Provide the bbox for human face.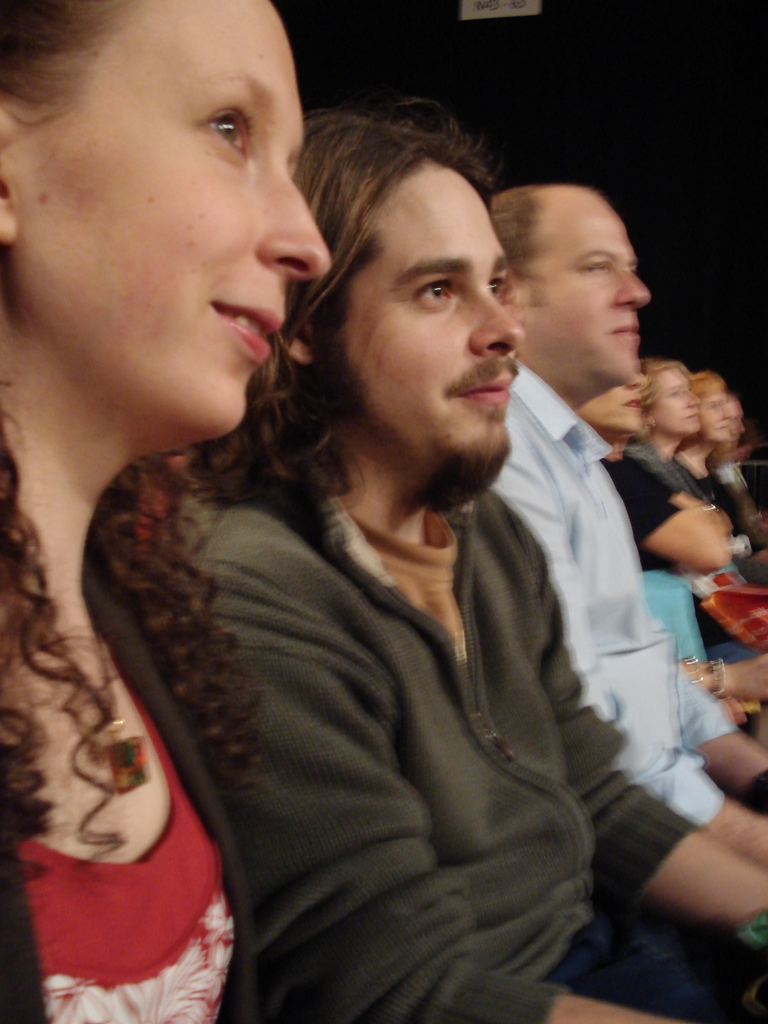
Rect(330, 156, 523, 465).
